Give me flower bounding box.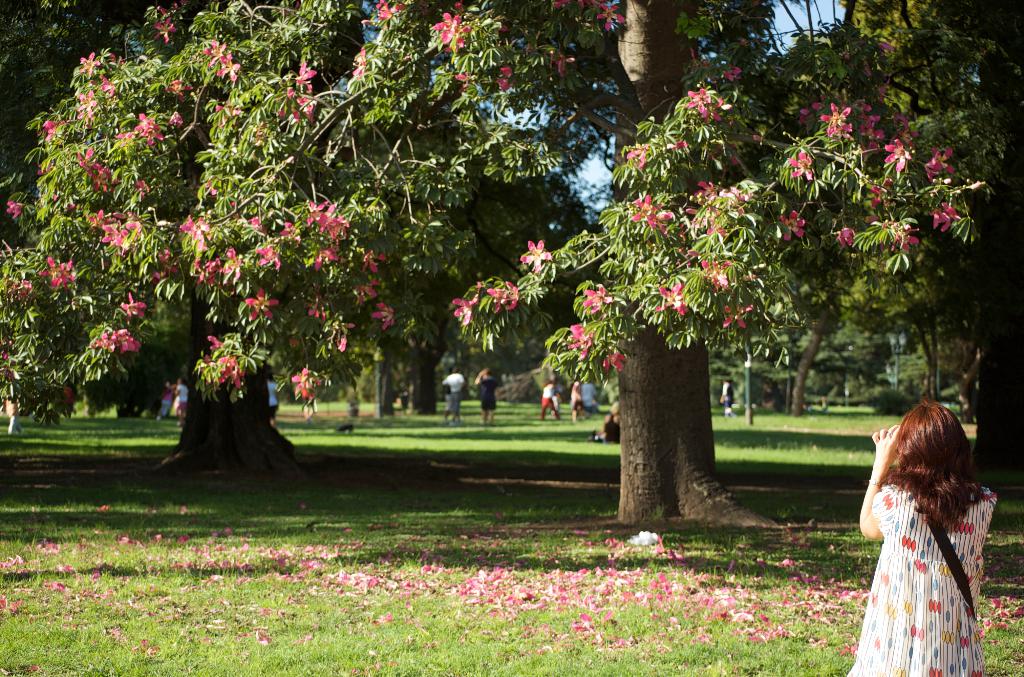
(left=780, top=208, right=806, bottom=238).
